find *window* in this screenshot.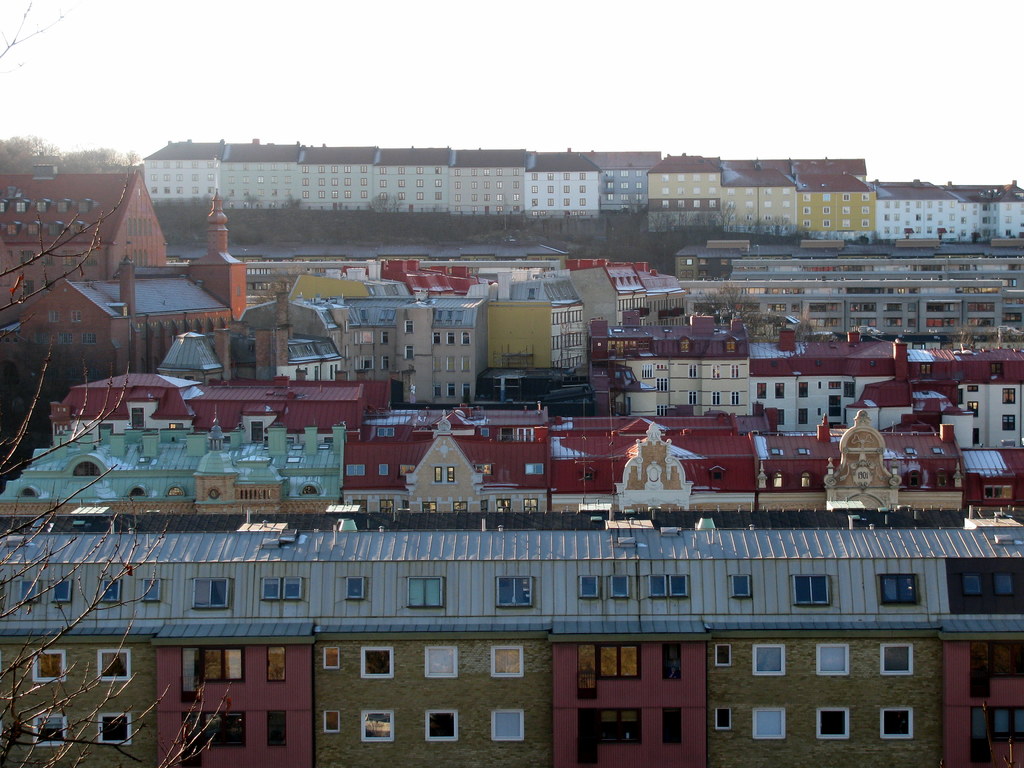
The bounding box for *window* is x1=381, y1=357, x2=388, y2=369.
